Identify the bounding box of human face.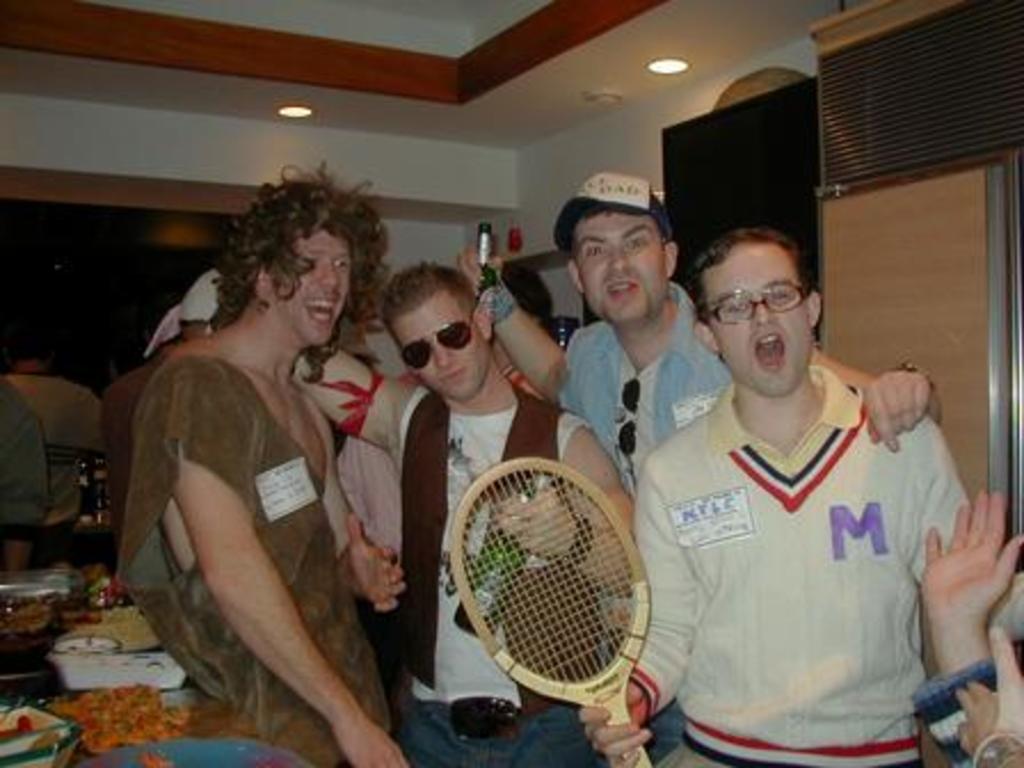
rect(706, 245, 814, 393).
